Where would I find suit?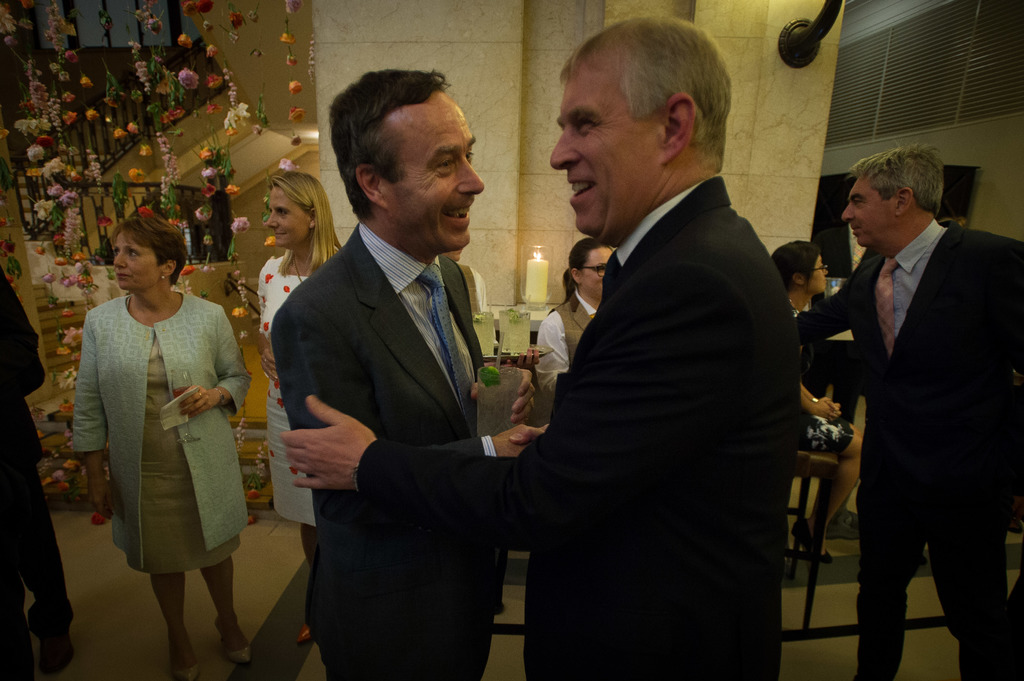
At detection(0, 269, 70, 680).
